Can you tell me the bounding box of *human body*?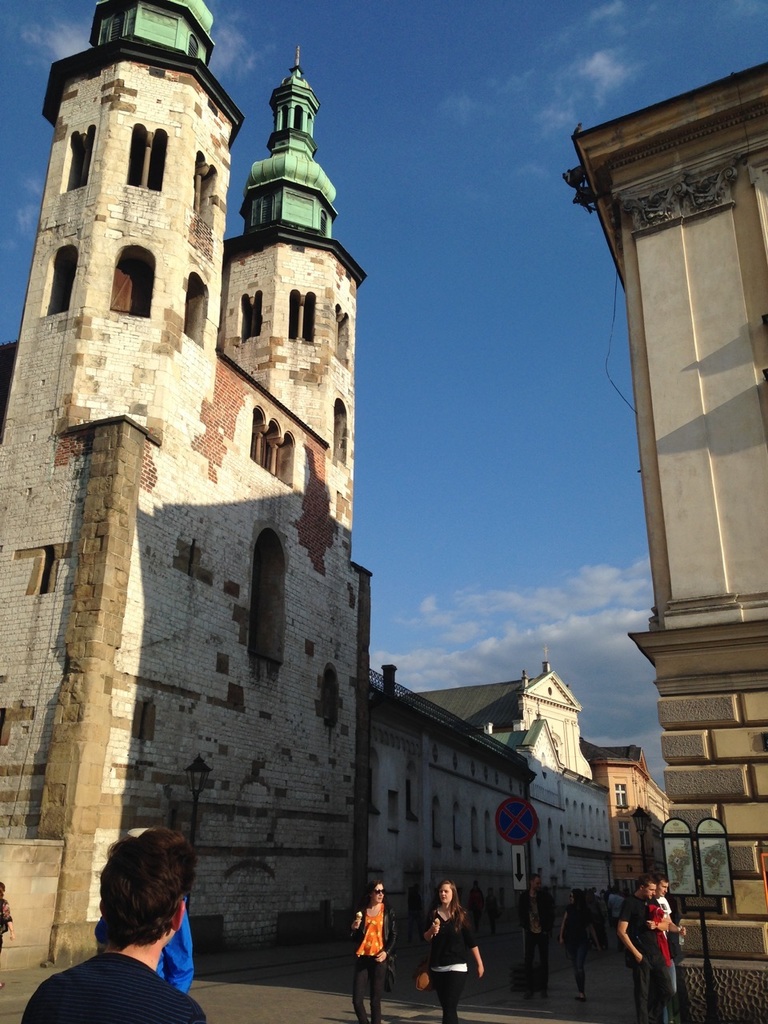
<box>0,895,16,989</box>.
